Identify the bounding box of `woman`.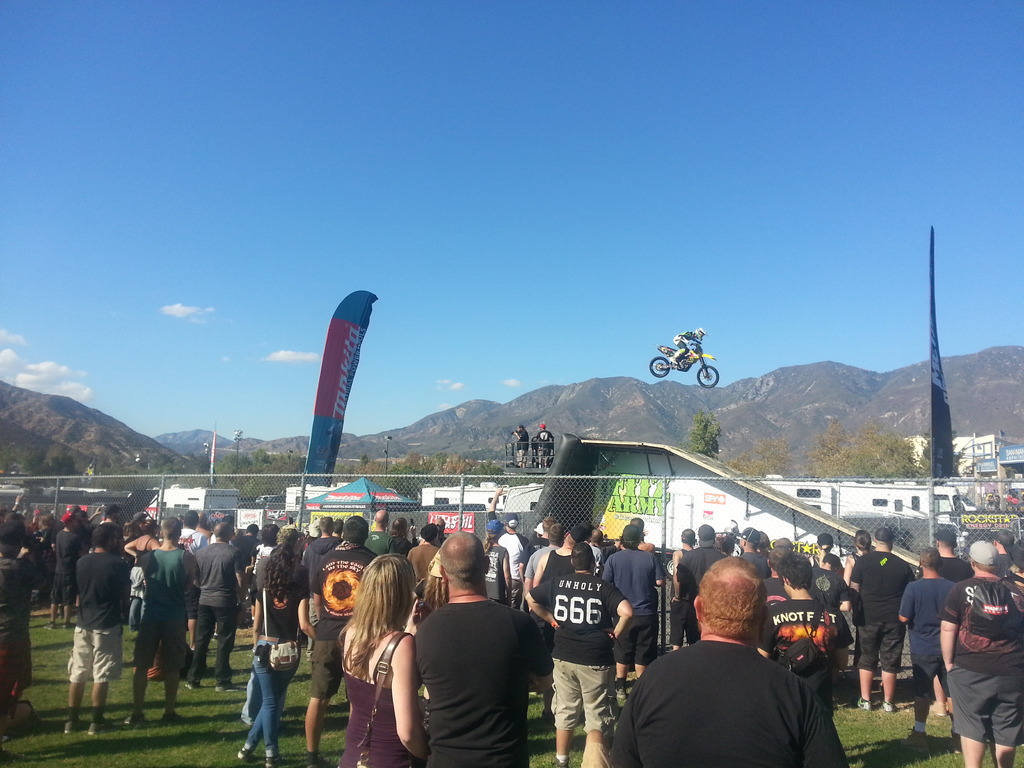
251, 542, 313, 767.
